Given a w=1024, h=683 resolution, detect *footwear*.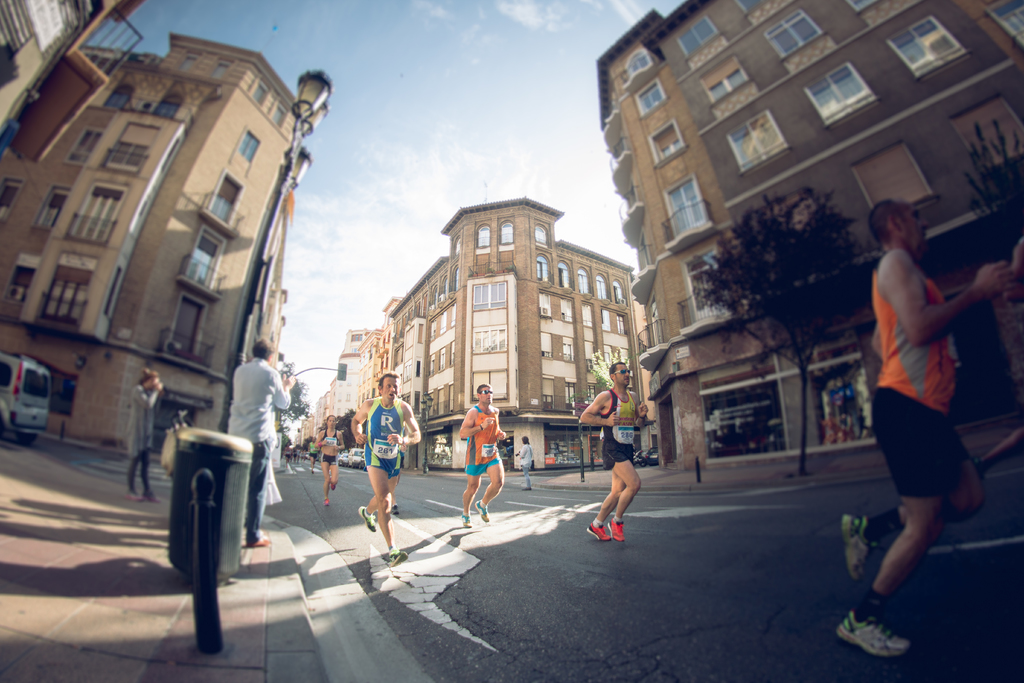
(left=322, top=497, right=328, bottom=507).
